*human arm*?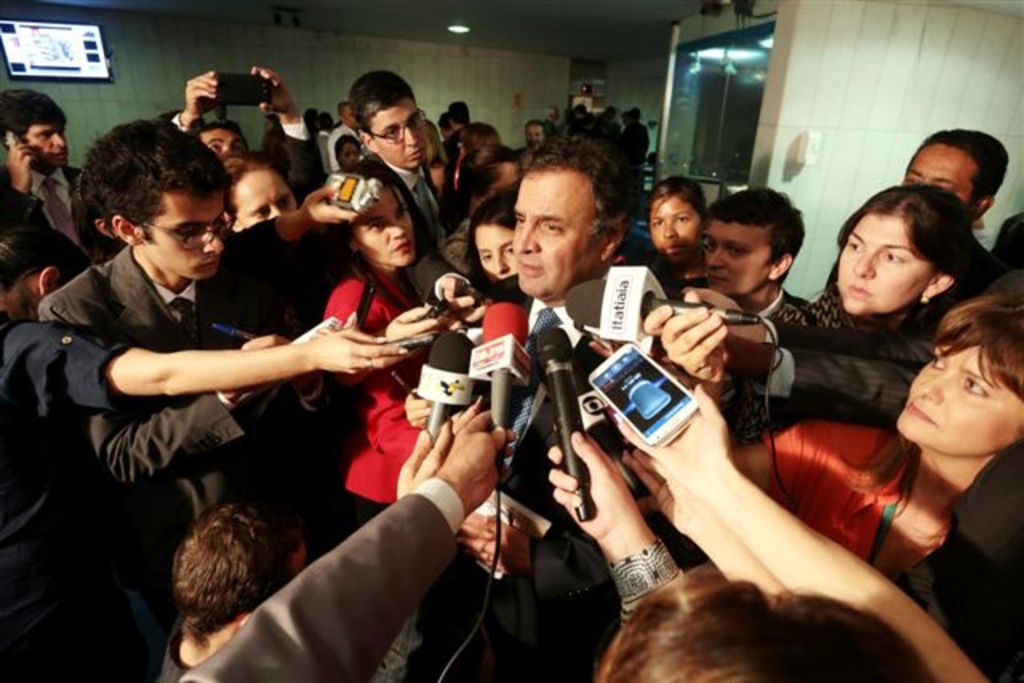
l=618, t=443, r=781, b=592
